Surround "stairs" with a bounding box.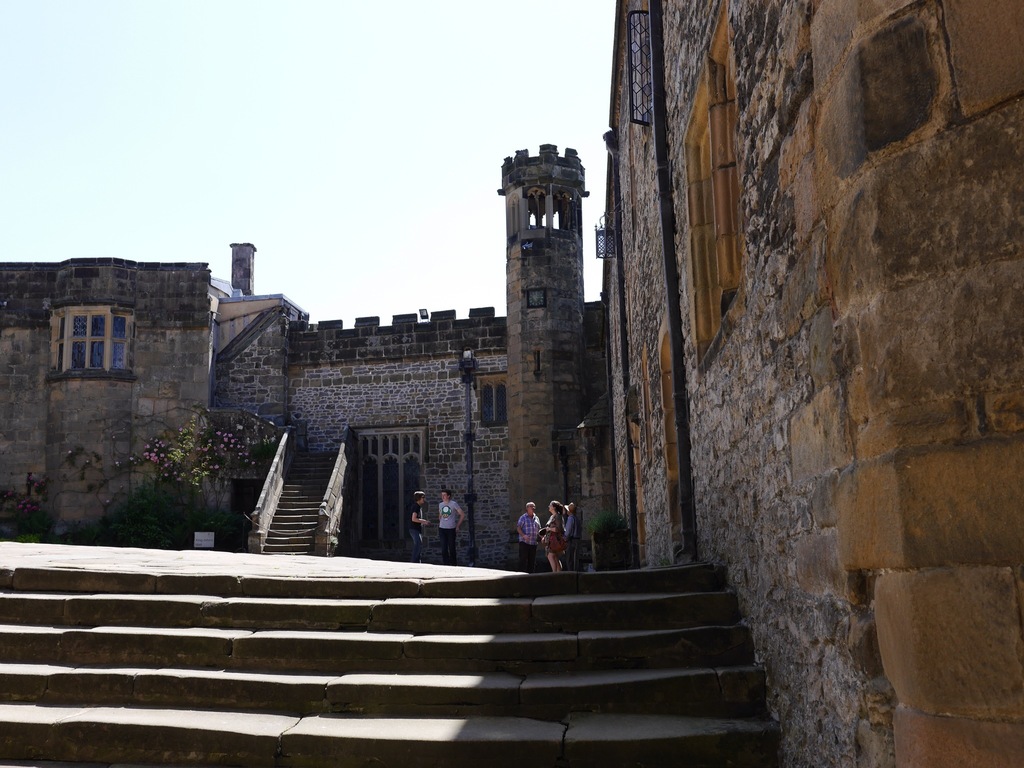
0 556 780 767.
